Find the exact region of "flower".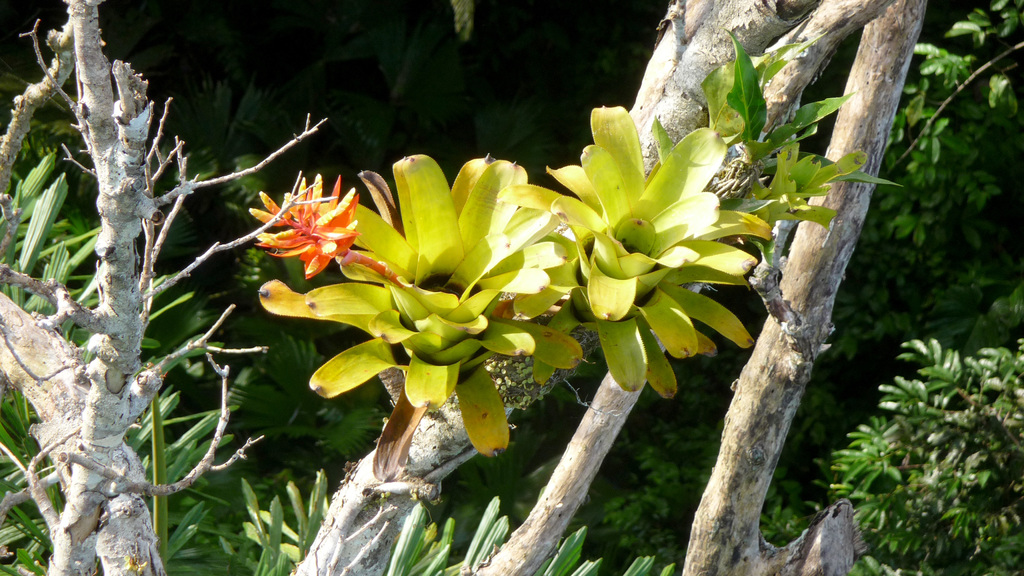
Exact region: x1=253, y1=175, x2=356, y2=272.
